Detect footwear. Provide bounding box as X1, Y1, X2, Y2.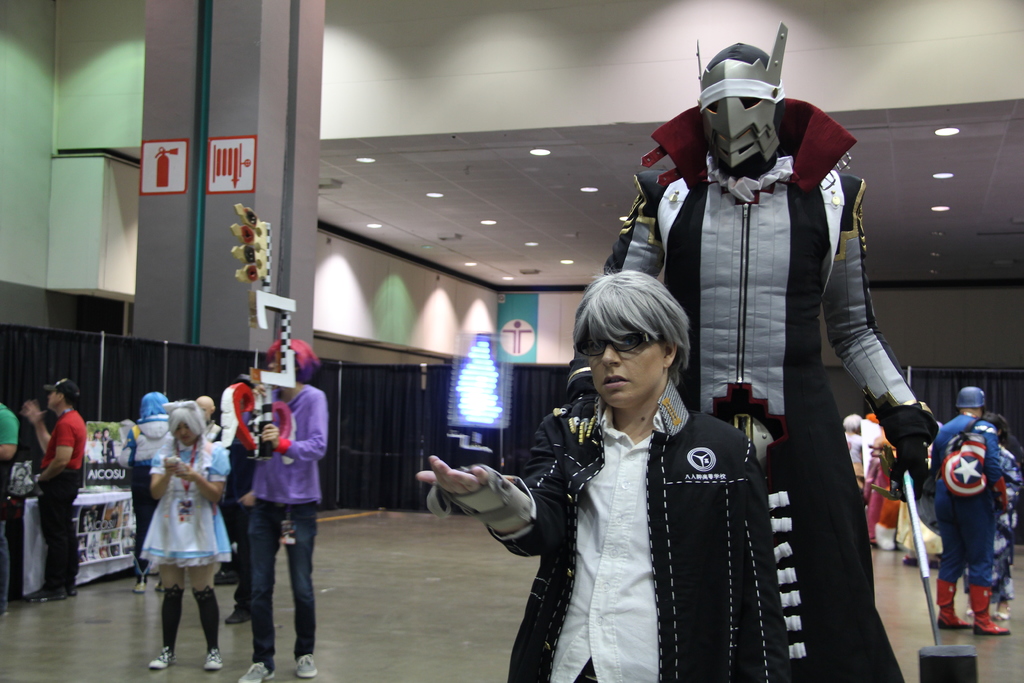
199, 648, 223, 672.
